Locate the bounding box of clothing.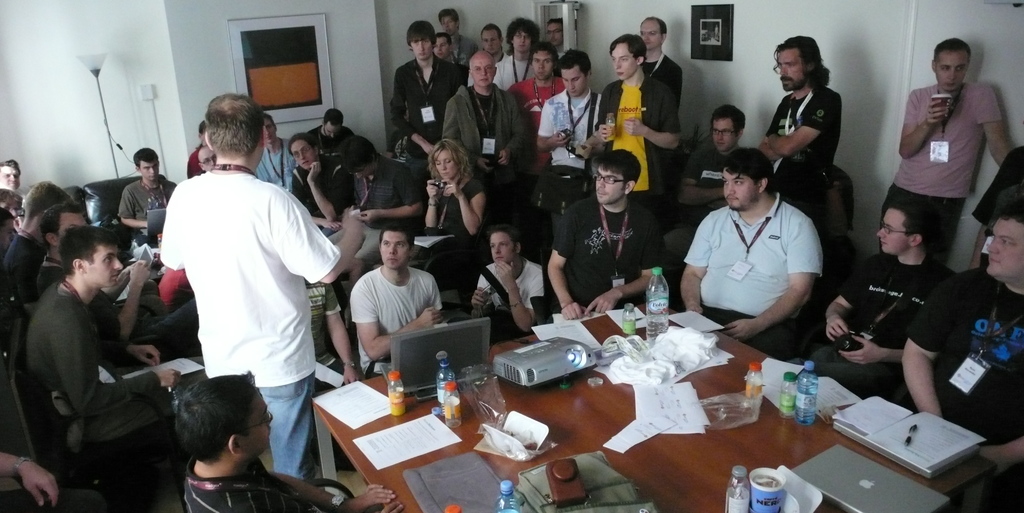
Bounding box: (x1=638, y1=50, x2=685, y2=95).
